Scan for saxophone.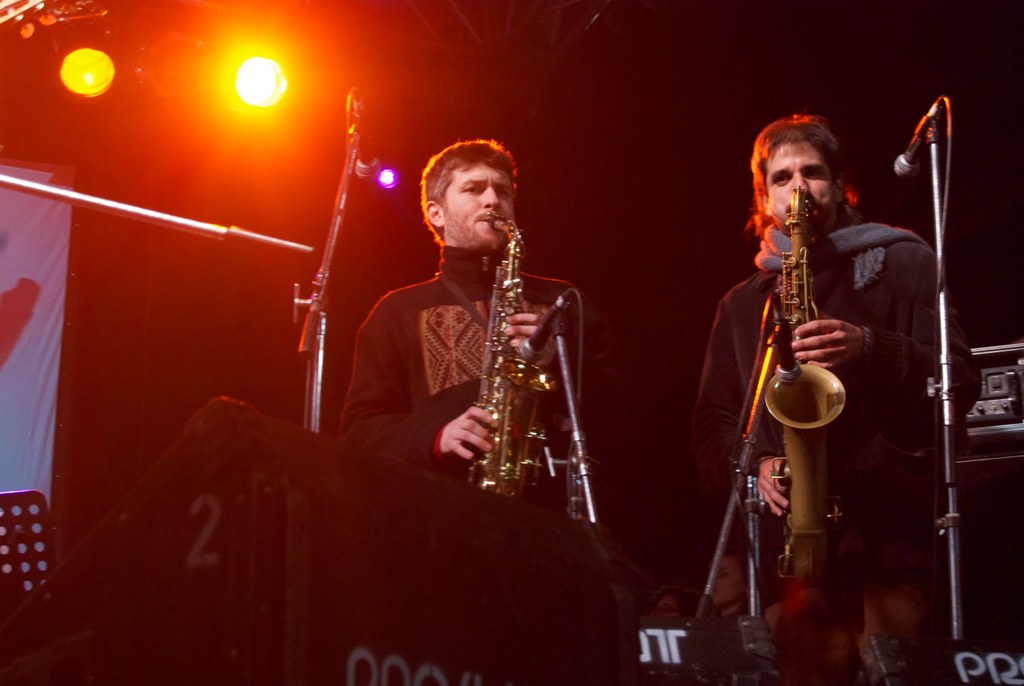
Scan result: crop(755, 181, 856, 585).
